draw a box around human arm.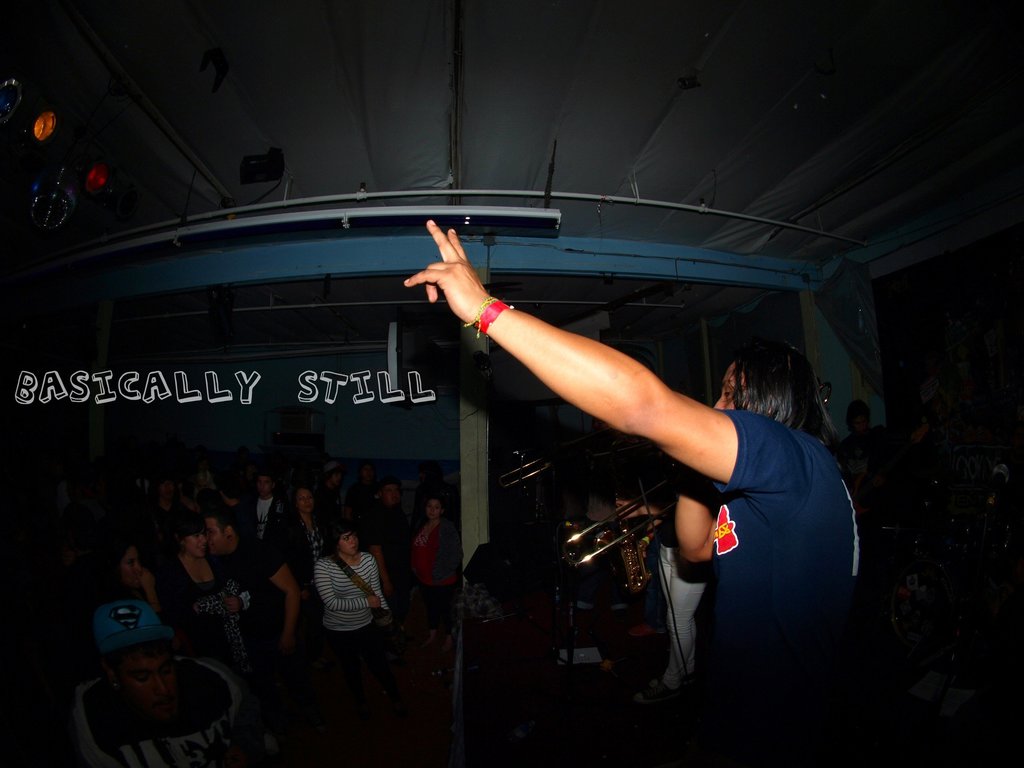
{"left": 223, "top": 594, "right": 251, "bottom": 614}.
